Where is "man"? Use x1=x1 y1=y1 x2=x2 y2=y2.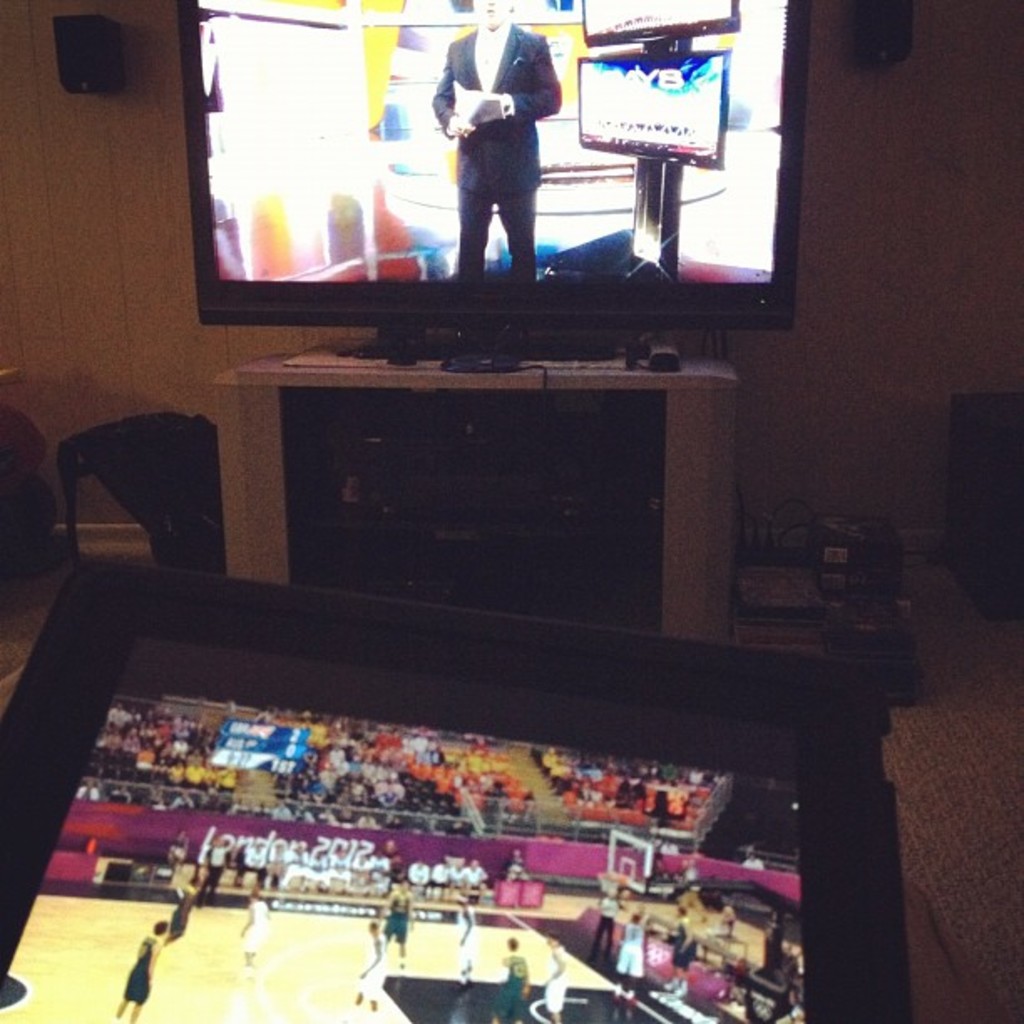
x1=663 y1=905 x2=698 y2=996.
